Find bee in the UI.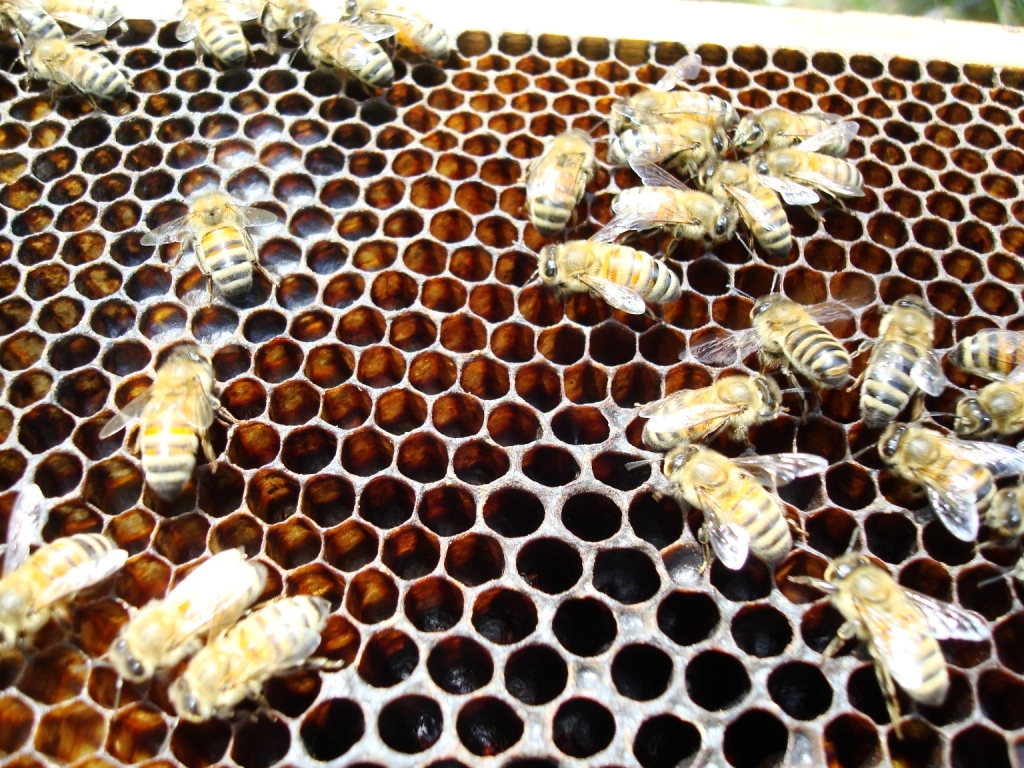
UI element at box=[619, 369, 802, 446].
